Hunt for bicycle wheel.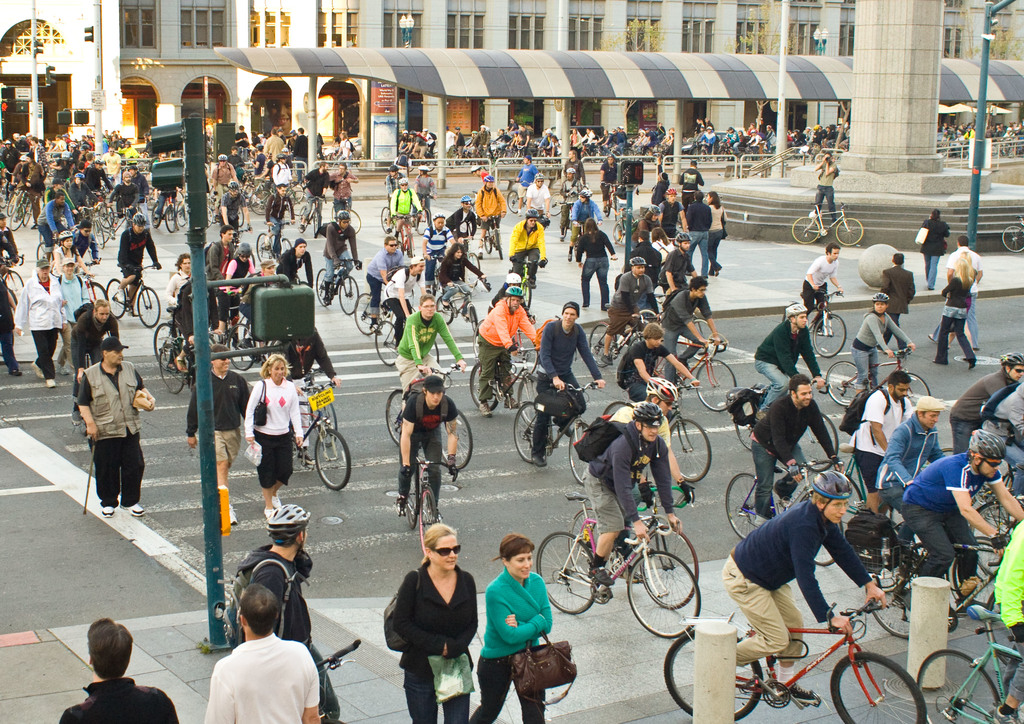
Hunted down at <box>143,186,158,209</box>.
